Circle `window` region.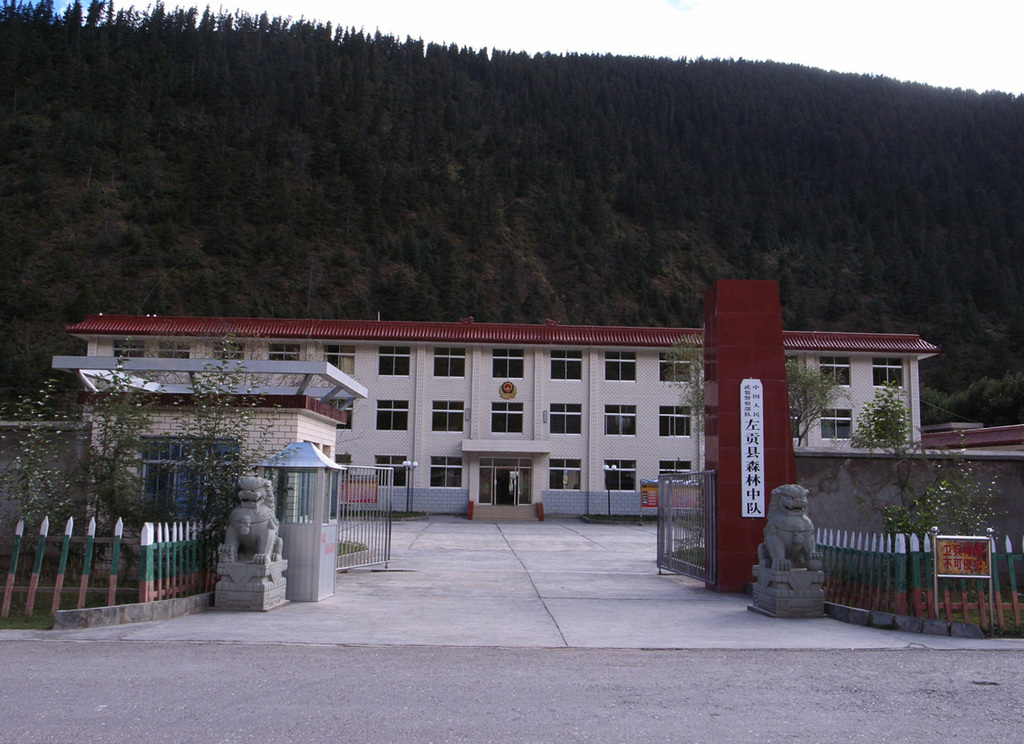
Region: 818 408 856 440.
